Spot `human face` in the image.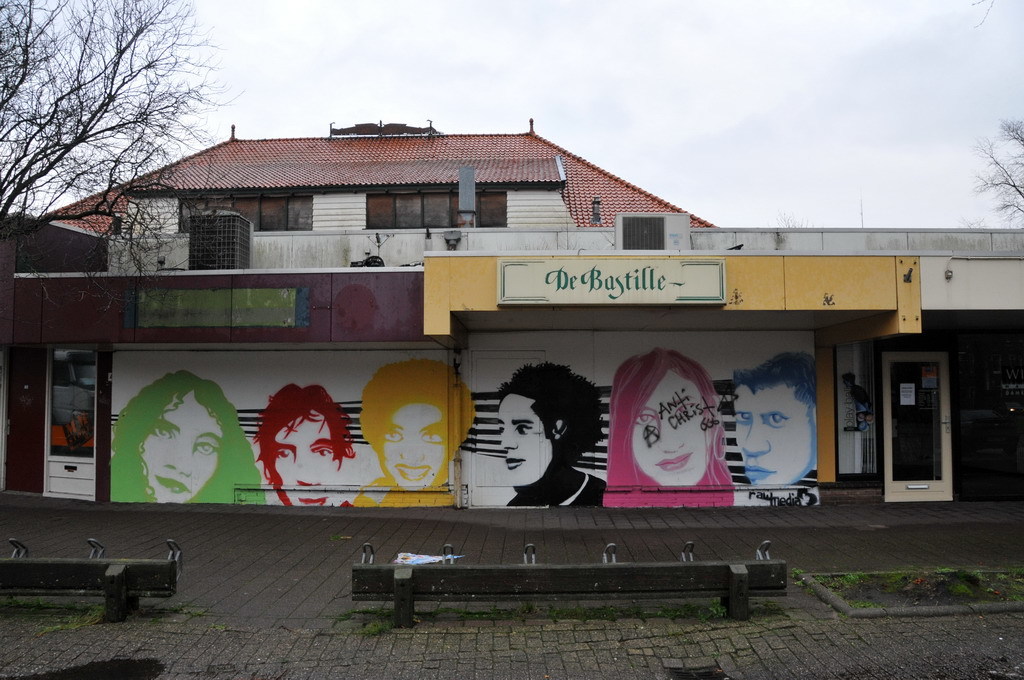
`human face` found at l=144, t=392, r=219, b=502.
